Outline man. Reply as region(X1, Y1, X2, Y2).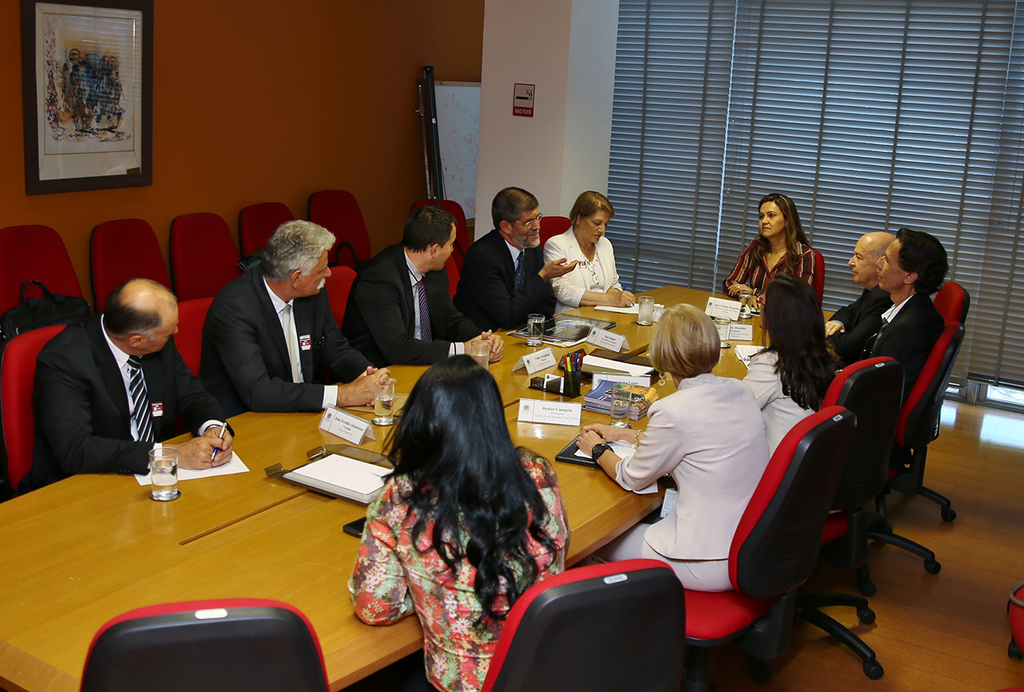
region(829, 229, 892, 359).
